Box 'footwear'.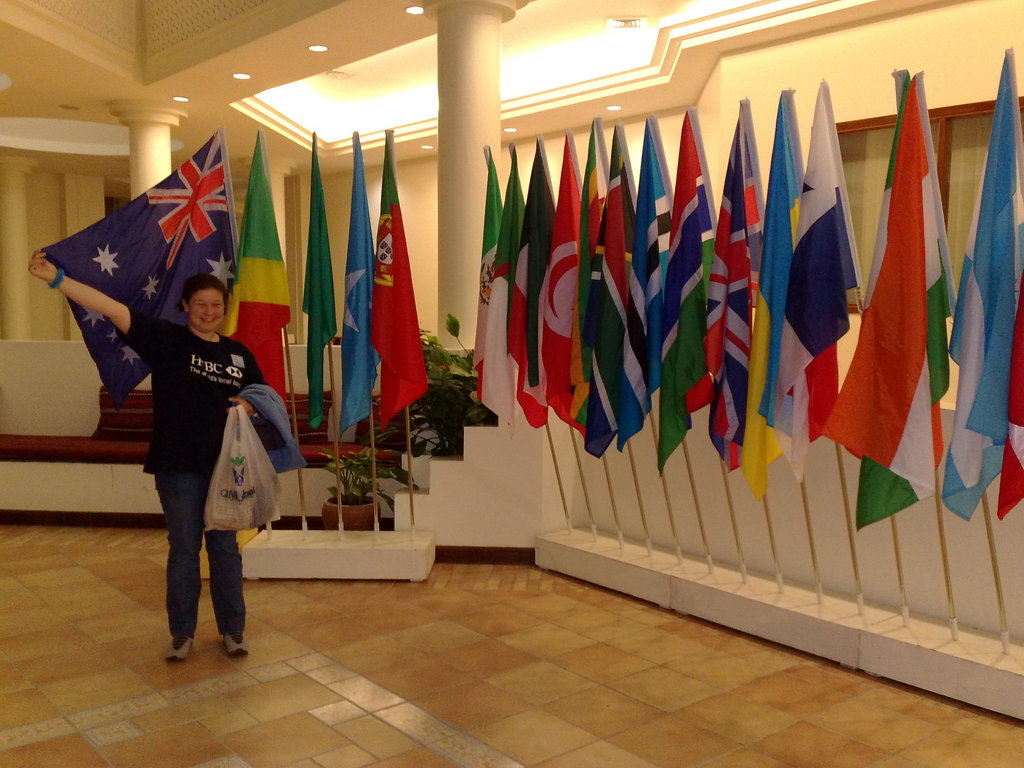
[x1=163, y1=636, x2=195, y2=663].
